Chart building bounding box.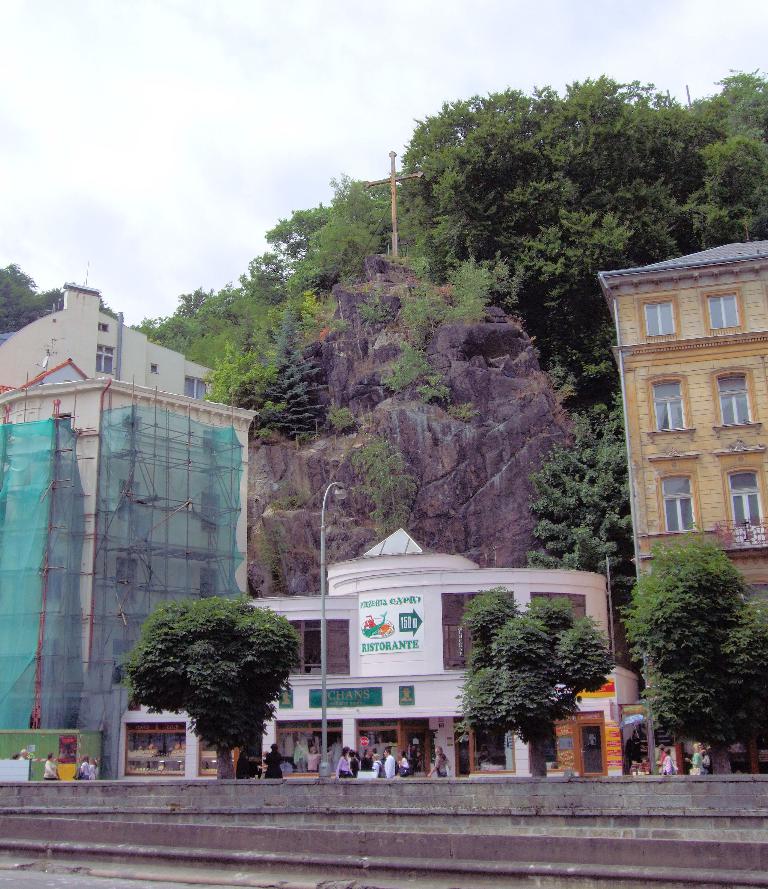
Charted: [x1=116, y1=530, x2=641, y2=776].
